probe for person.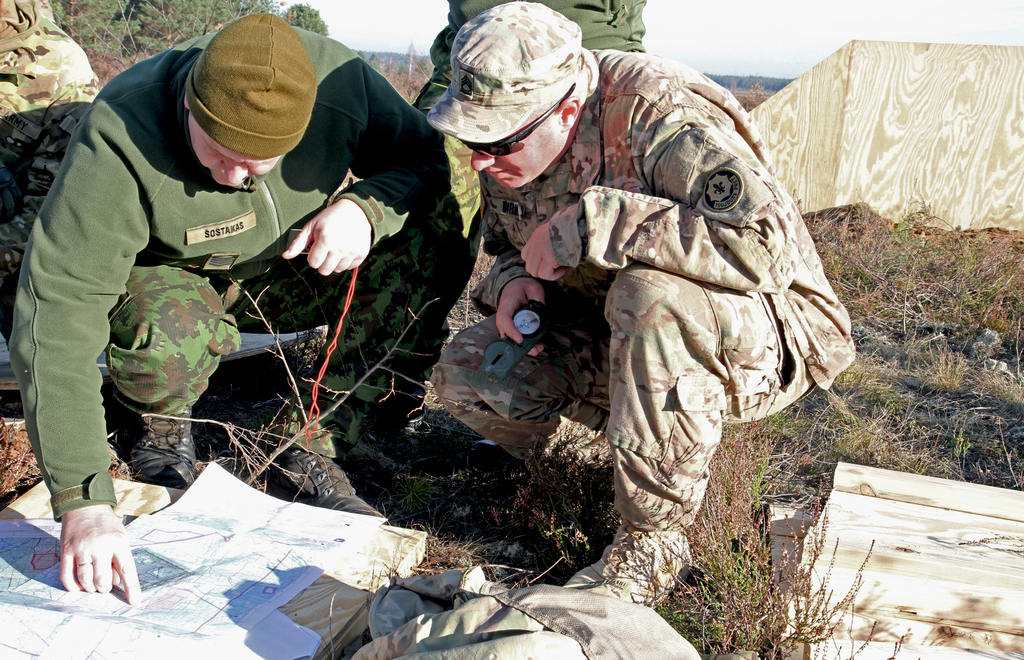
Probe result: [390, 0, 646, 441].
